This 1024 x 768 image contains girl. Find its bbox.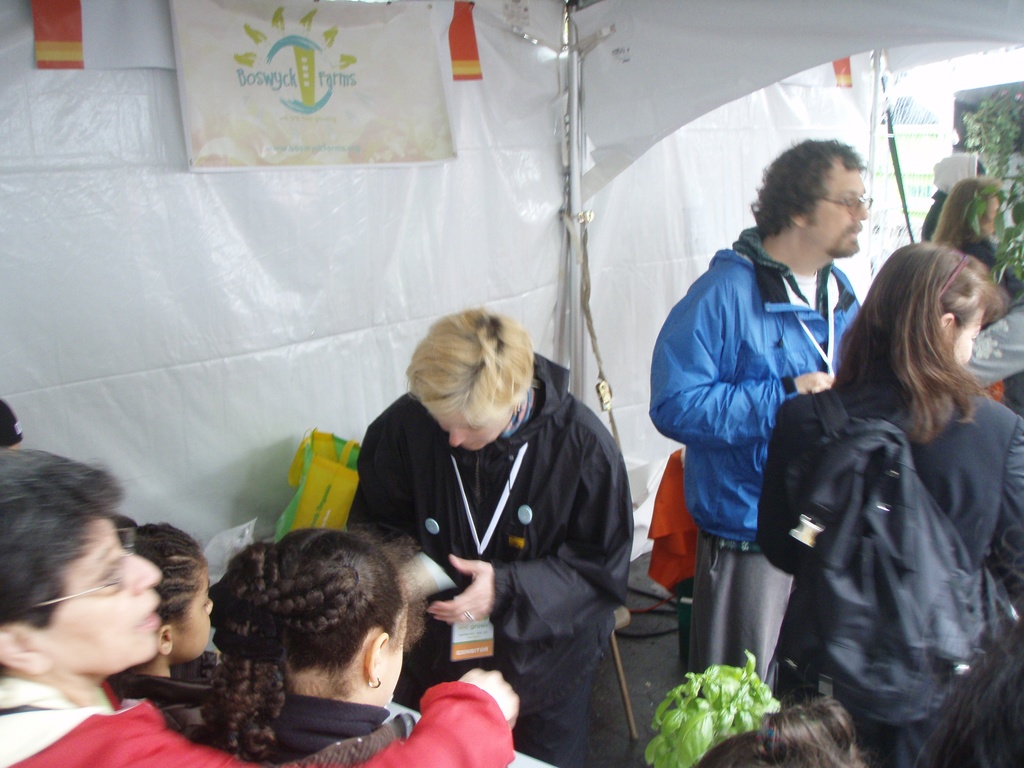
(197,522,429,758).
